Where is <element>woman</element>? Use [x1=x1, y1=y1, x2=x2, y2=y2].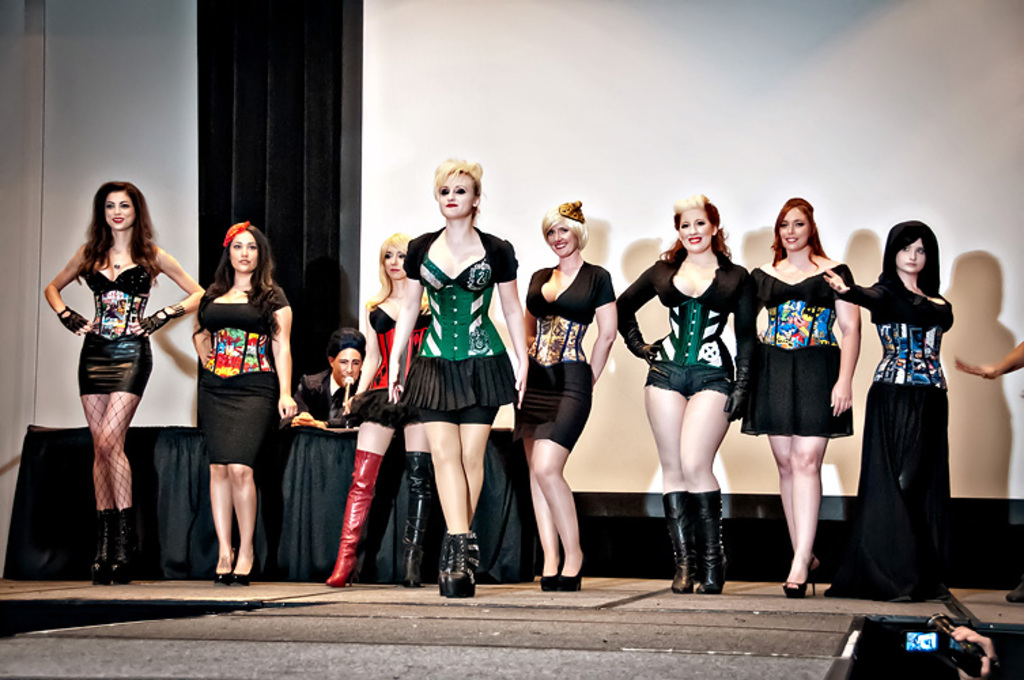
[x1=507, y1=194, x2=616, y2=598].
